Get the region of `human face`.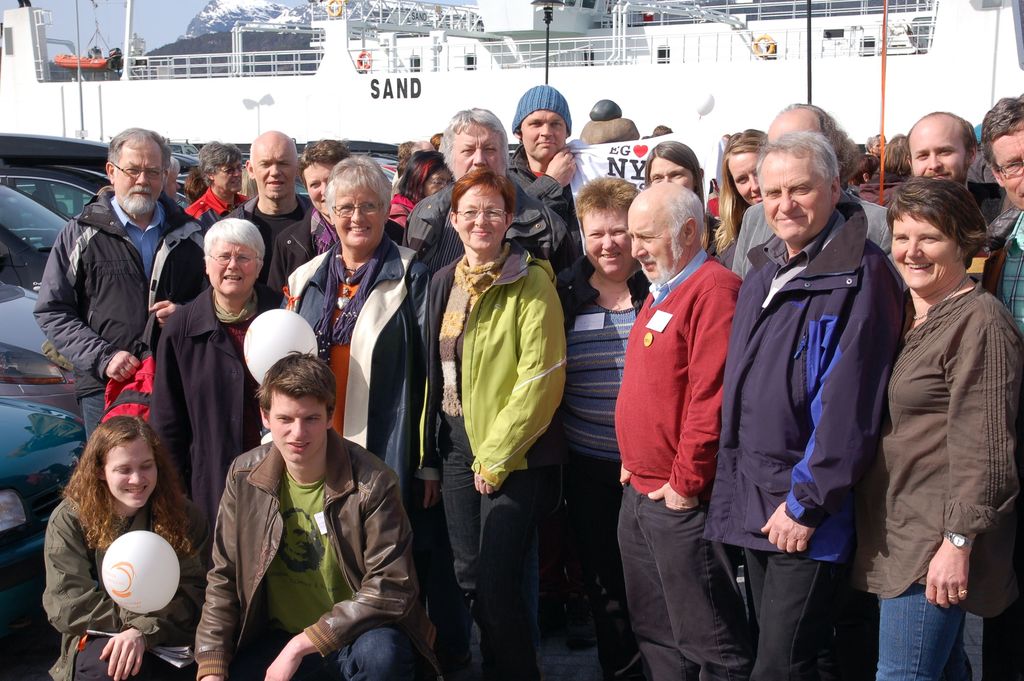
267:391:330:458.
